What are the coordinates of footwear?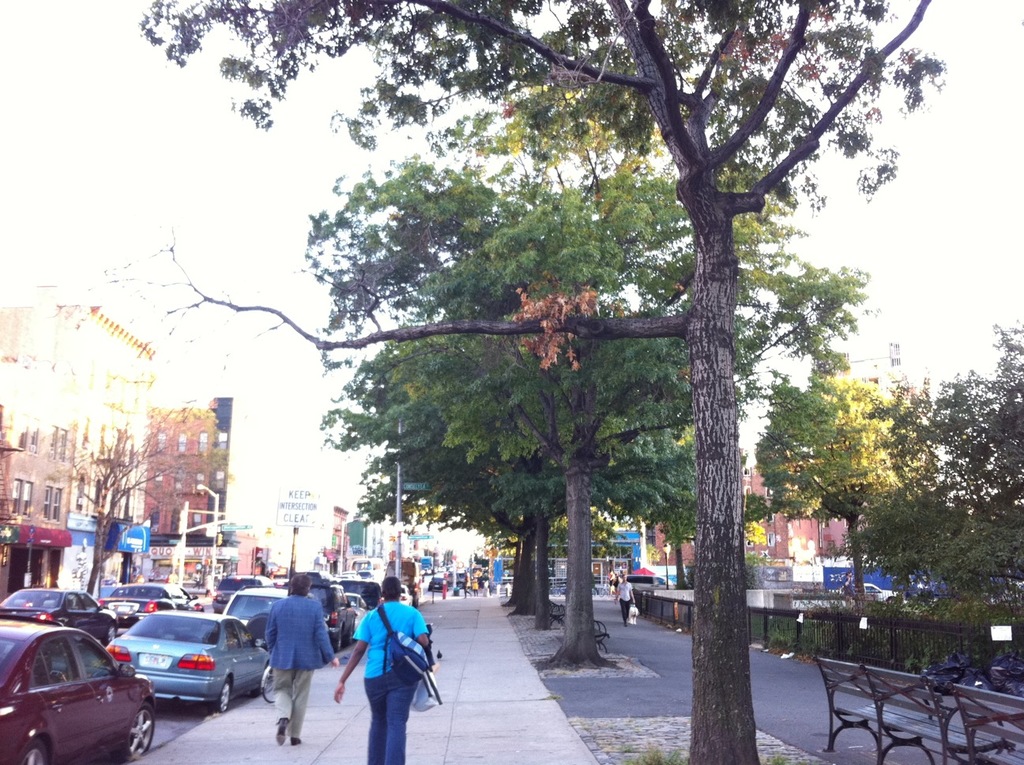
{"left": 288, "top": 738, "right": 301, "bottom": 744}.
